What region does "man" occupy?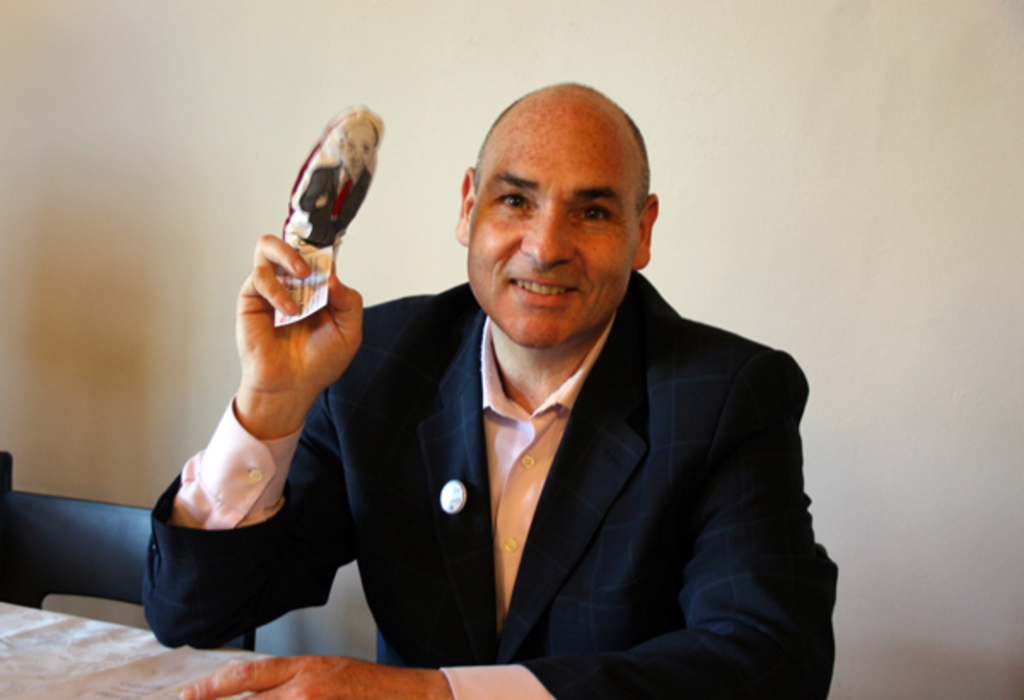
bbox=[148, 75, 840, 698].
